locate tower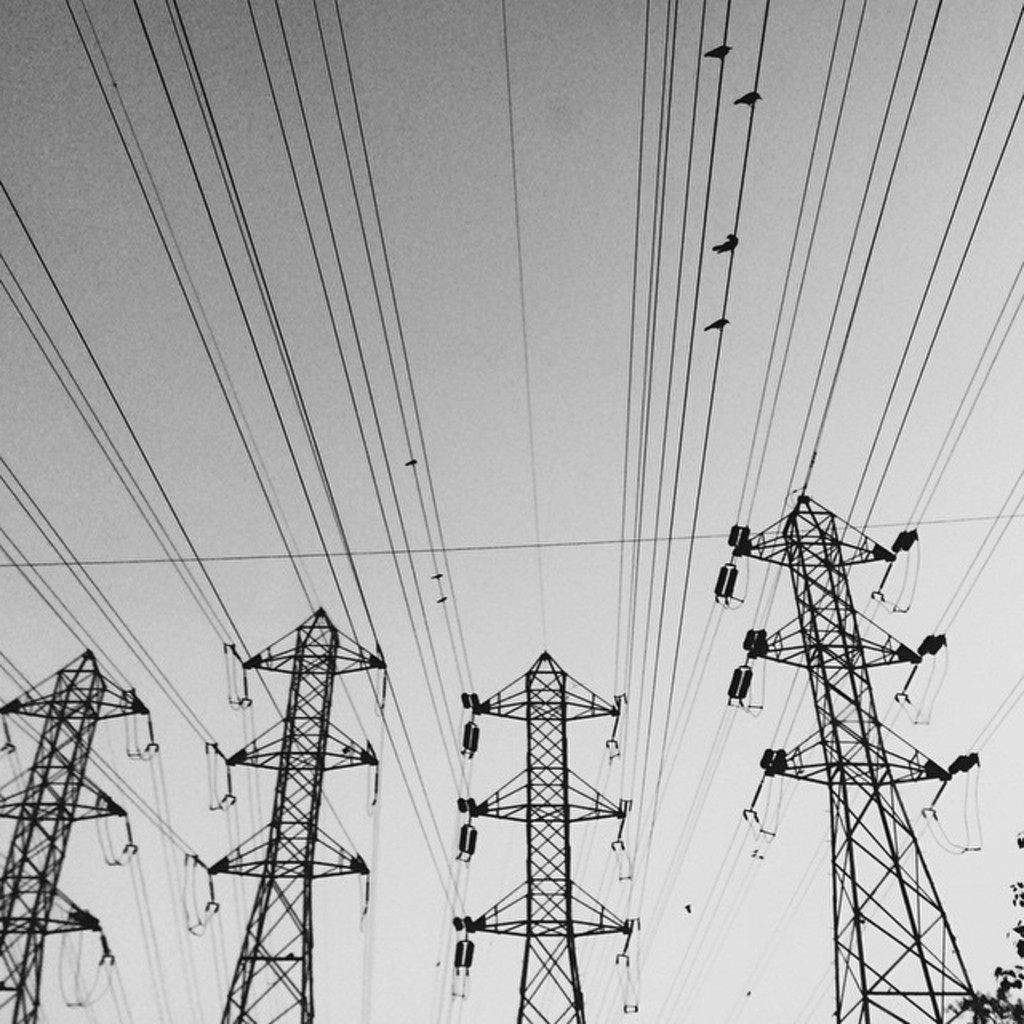
bbox=(0, 640, 152, 1022)
